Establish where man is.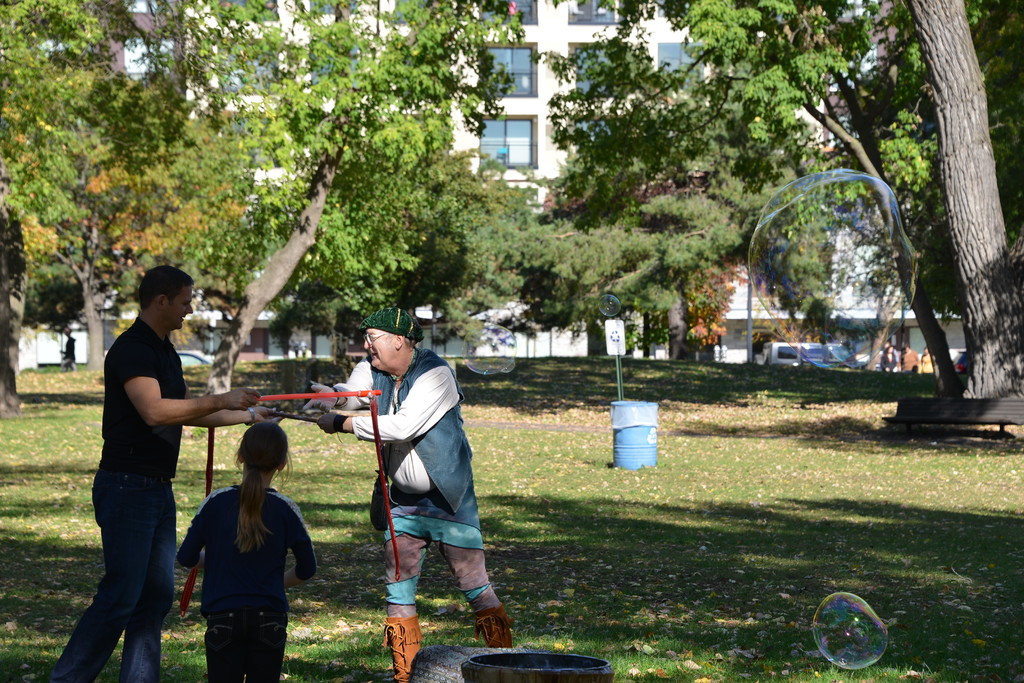
Established at 74/271/226/652.
